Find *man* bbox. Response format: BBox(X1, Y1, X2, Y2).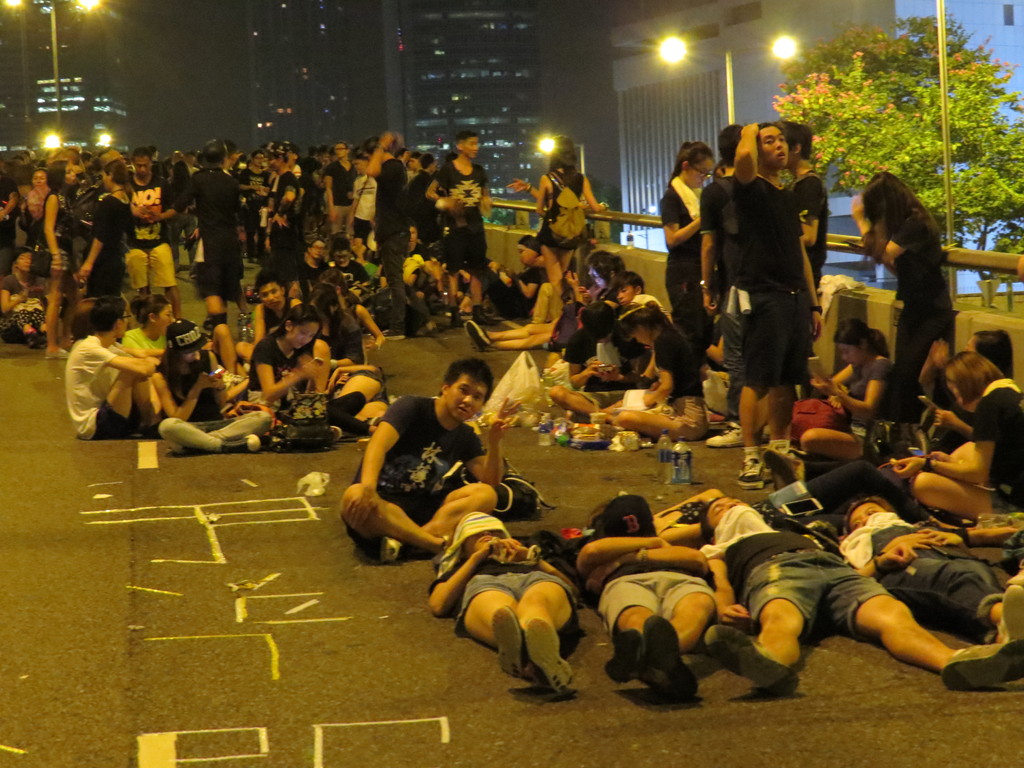
BBox(335, 358, 529, 560).
